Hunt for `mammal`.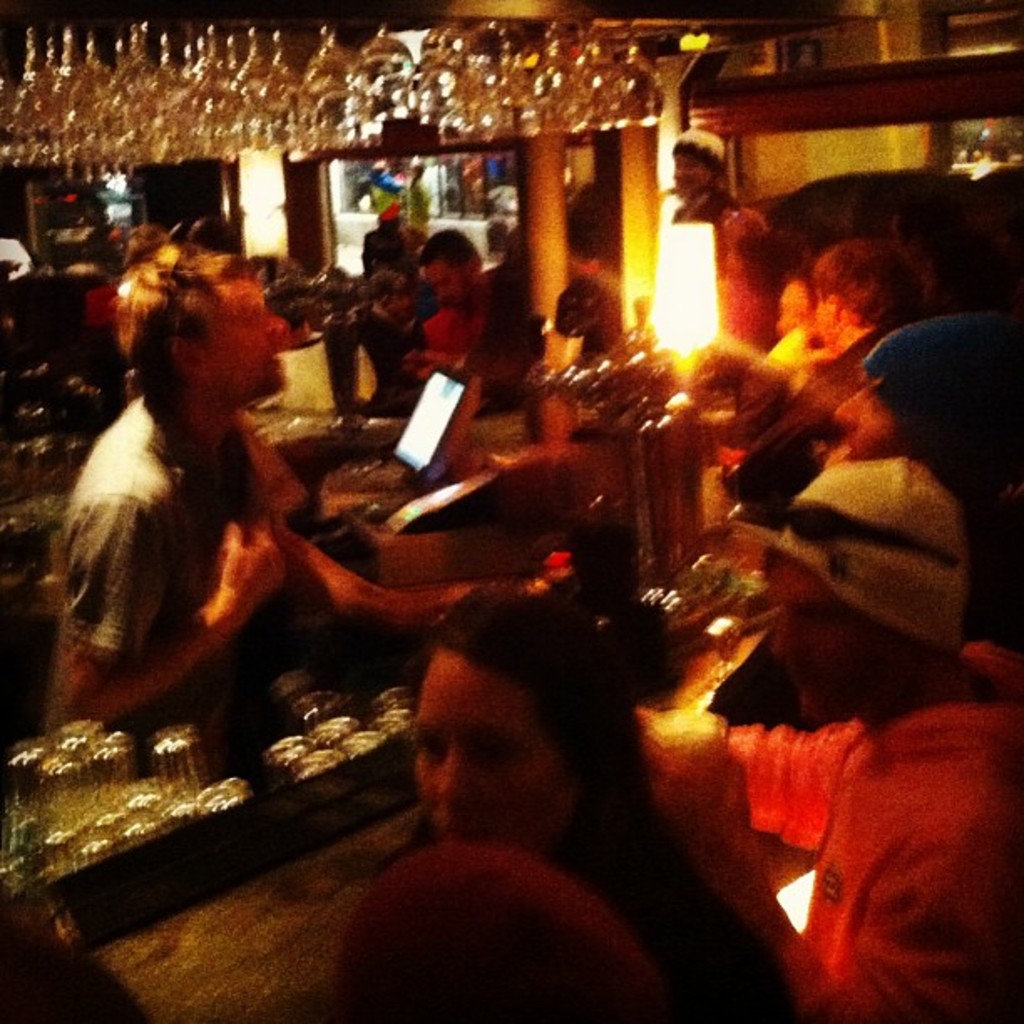
Hunted down at [left=643, top=110, right=791, bottom=390].
